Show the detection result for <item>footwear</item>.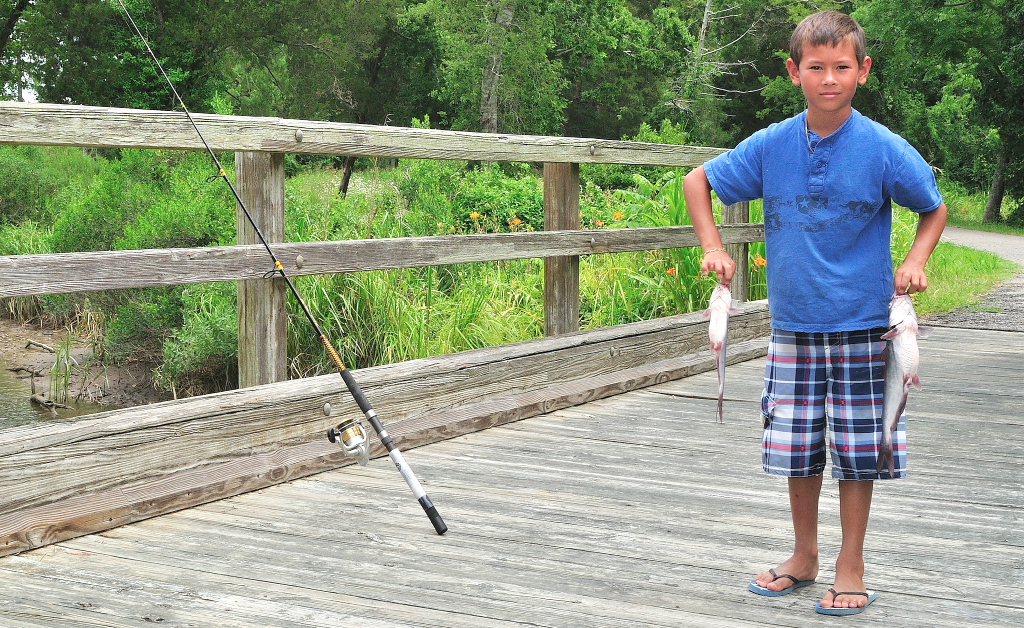
bbox=(742, 558, 817, 601).
